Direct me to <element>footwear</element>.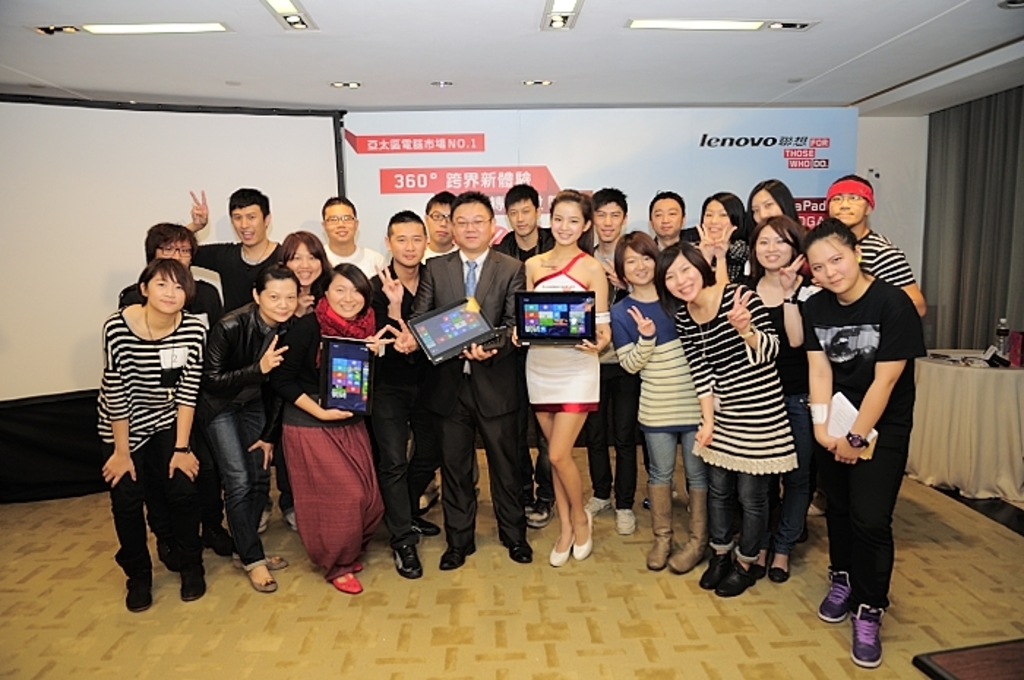
Direction: box(530, 490, 556, 532).
